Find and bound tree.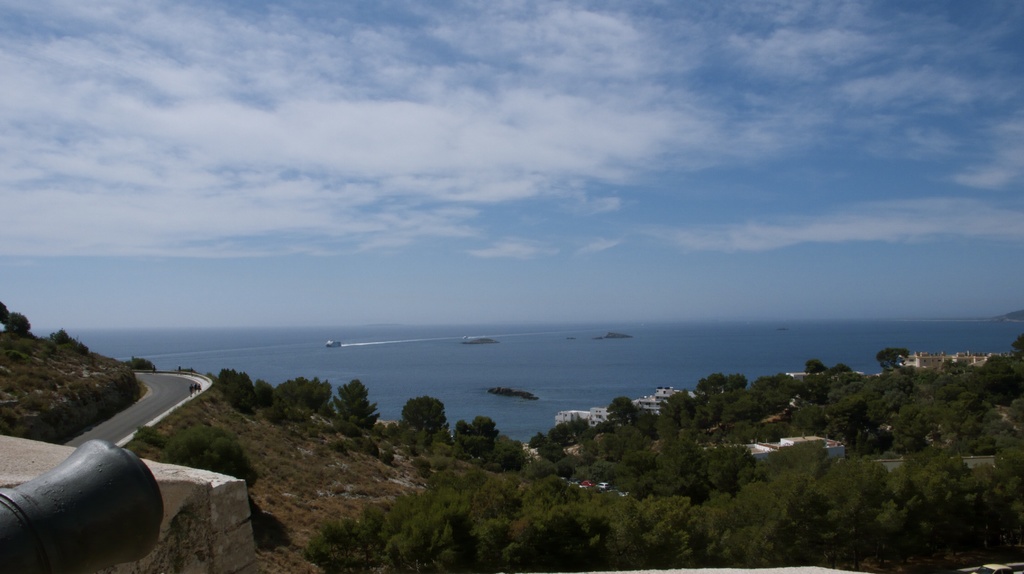
Bound: [402,396,450,442].
